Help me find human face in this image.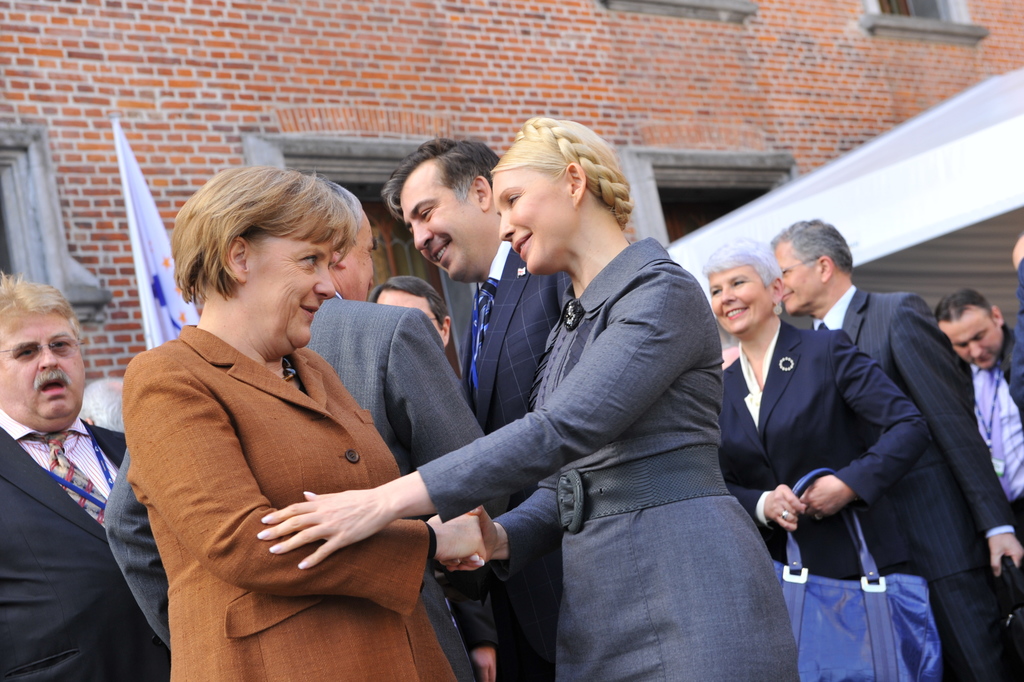
Found it: locate(781, 246, 816, 314).
